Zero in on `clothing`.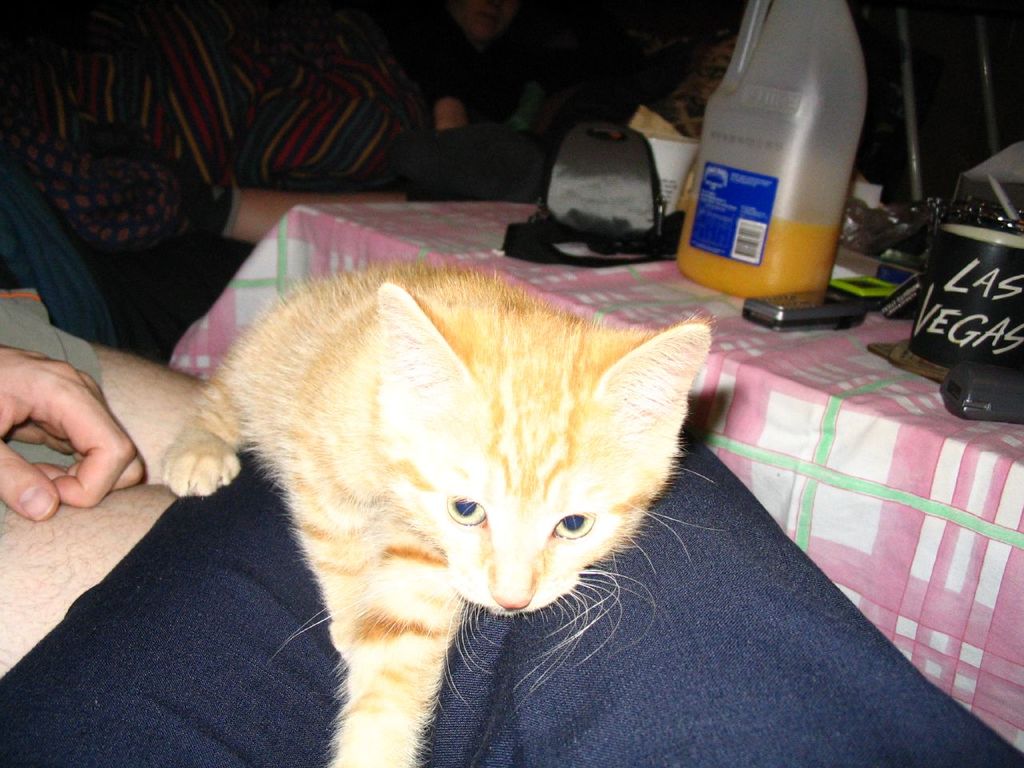
Zeroed in: region(0, 431, 1023, 767).
